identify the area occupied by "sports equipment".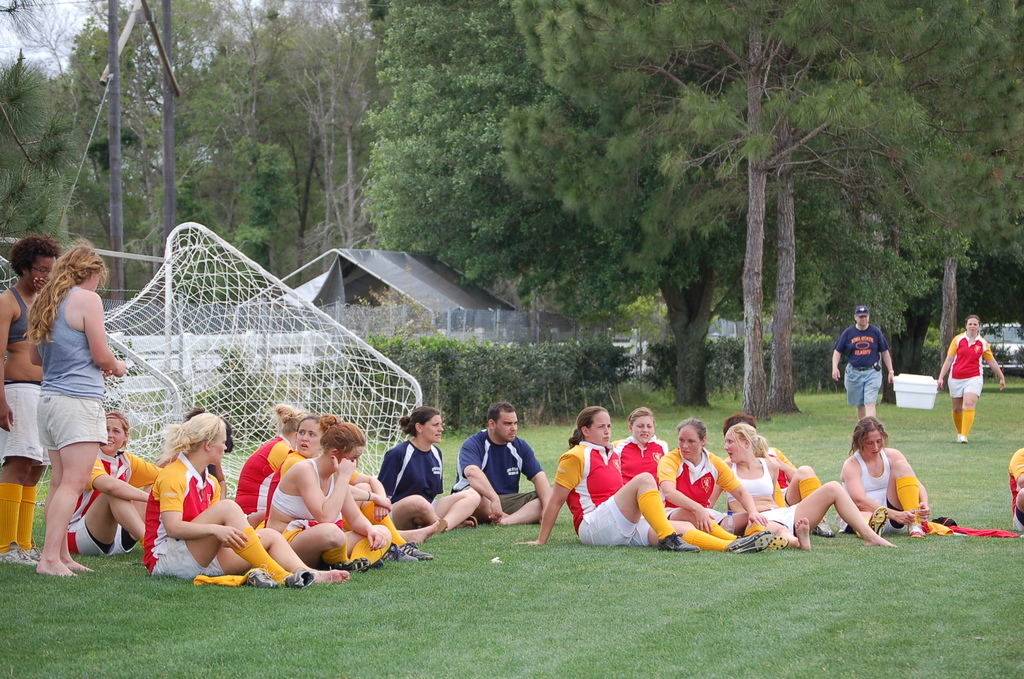
Area: {"left": 762, "top": 532, "right": 792, "bottom": 551}.
